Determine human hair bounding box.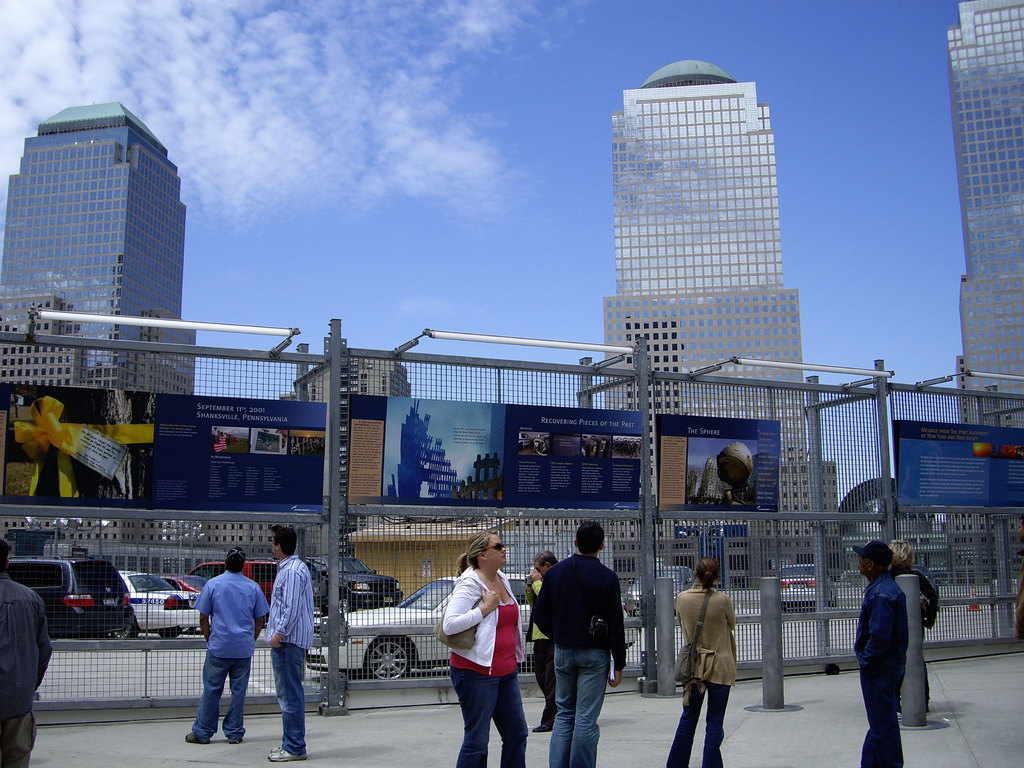
Determined: <box>893,541,912,563</box>.
